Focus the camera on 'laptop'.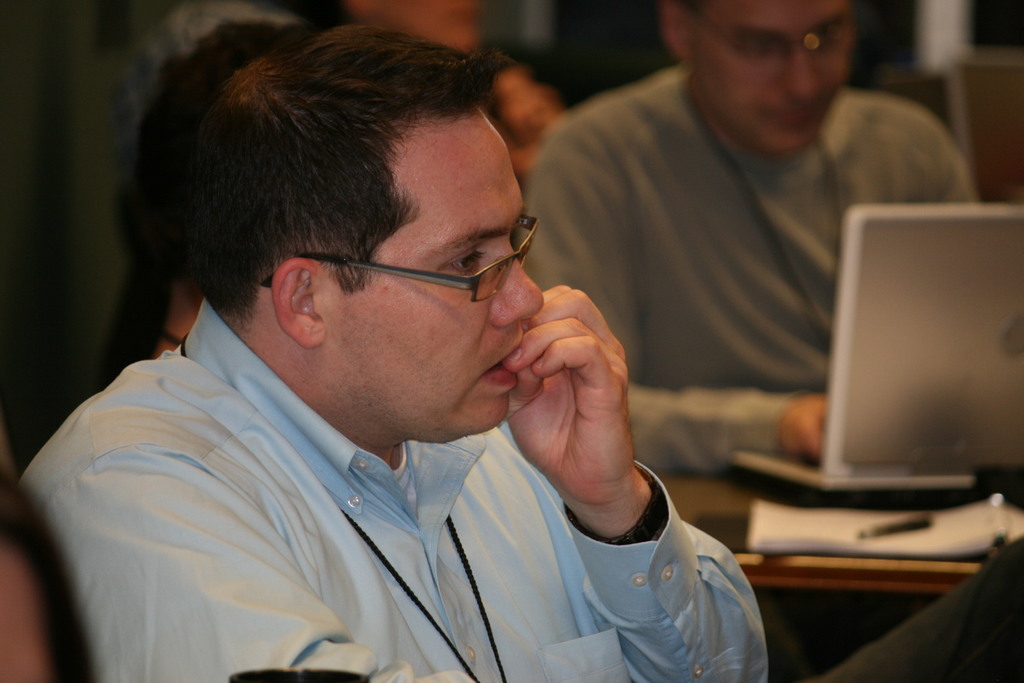
Focus region: 728:160:996:572.
